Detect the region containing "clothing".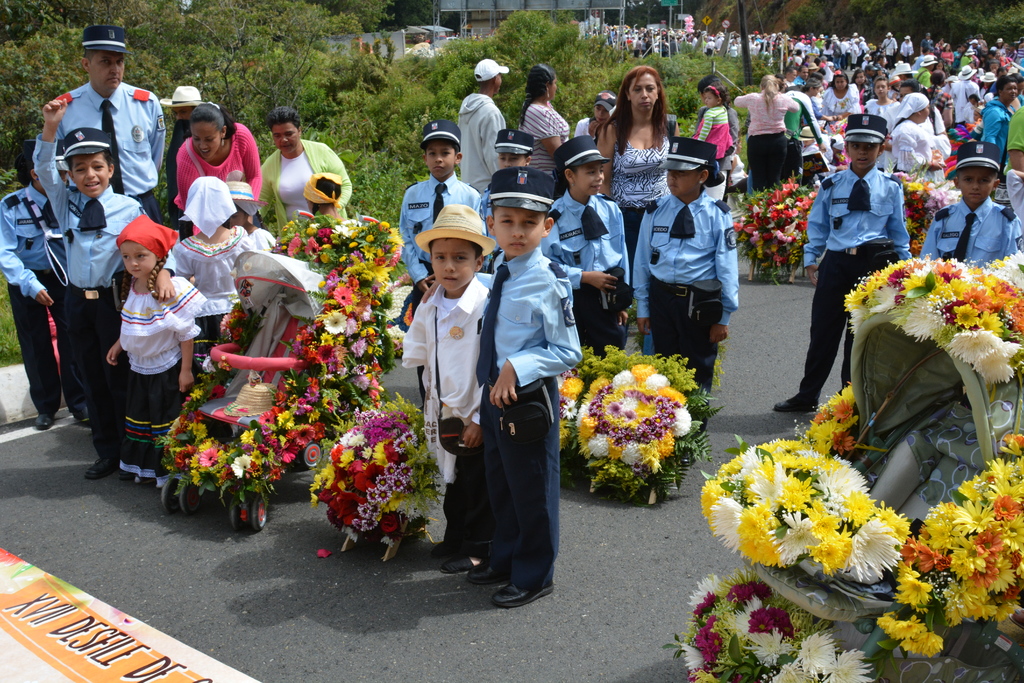
locate(923, 197, 1023, 260).
